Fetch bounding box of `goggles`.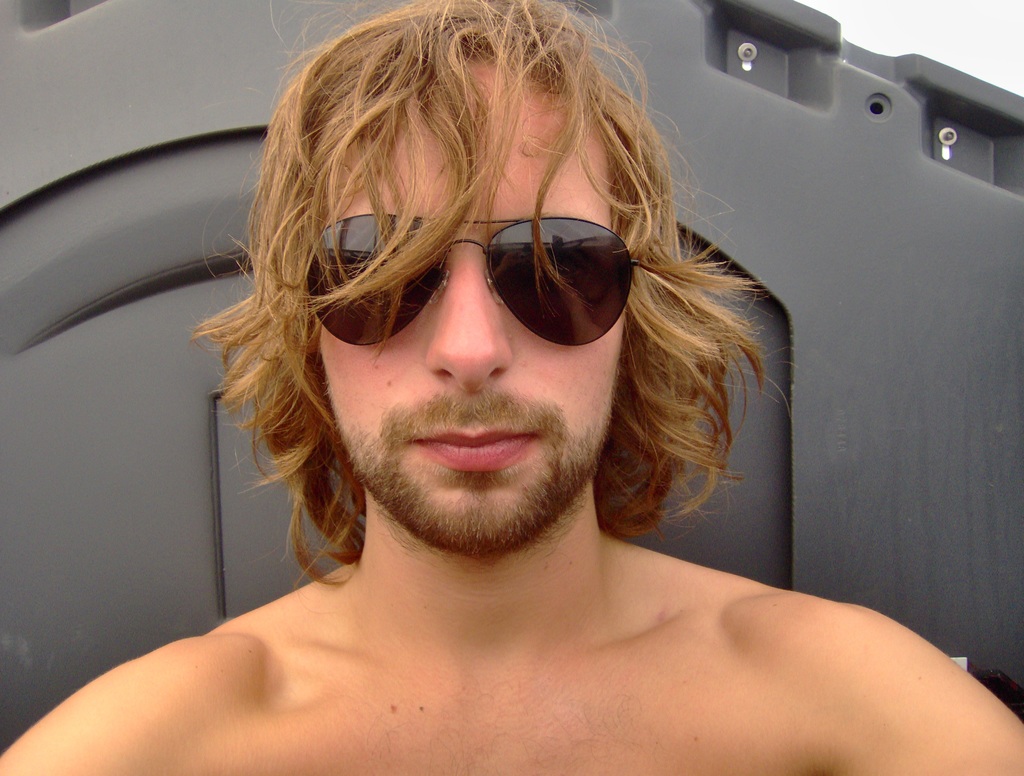
Bbox: l=296, t=186, r=640, b=348.
